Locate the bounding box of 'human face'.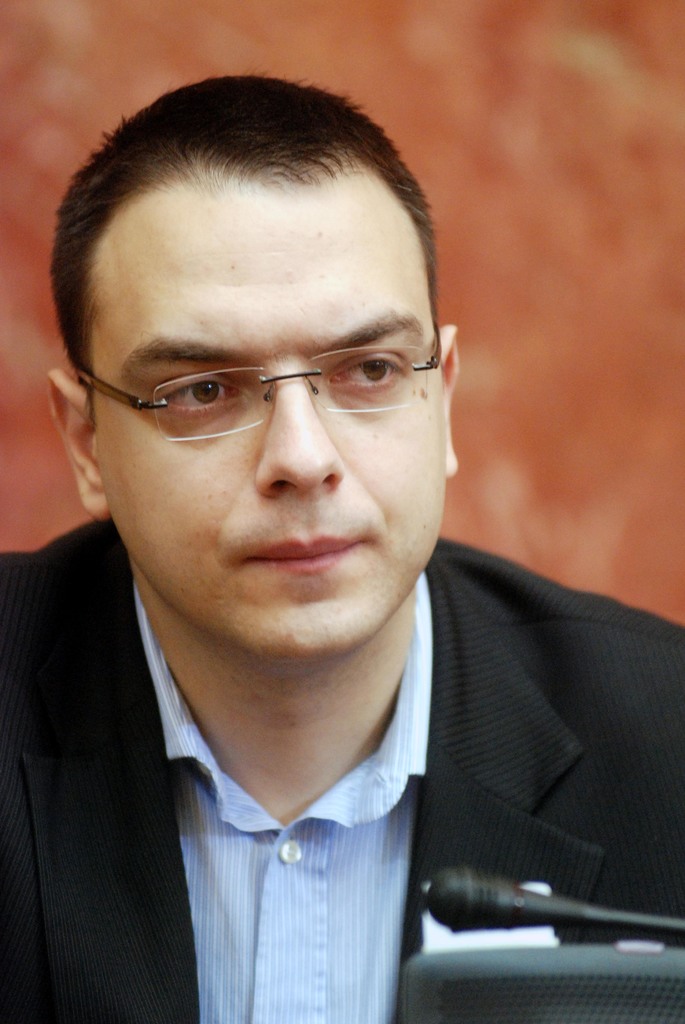
Bounding box: (x1=97, y1=166, x2=450, y2=659).
